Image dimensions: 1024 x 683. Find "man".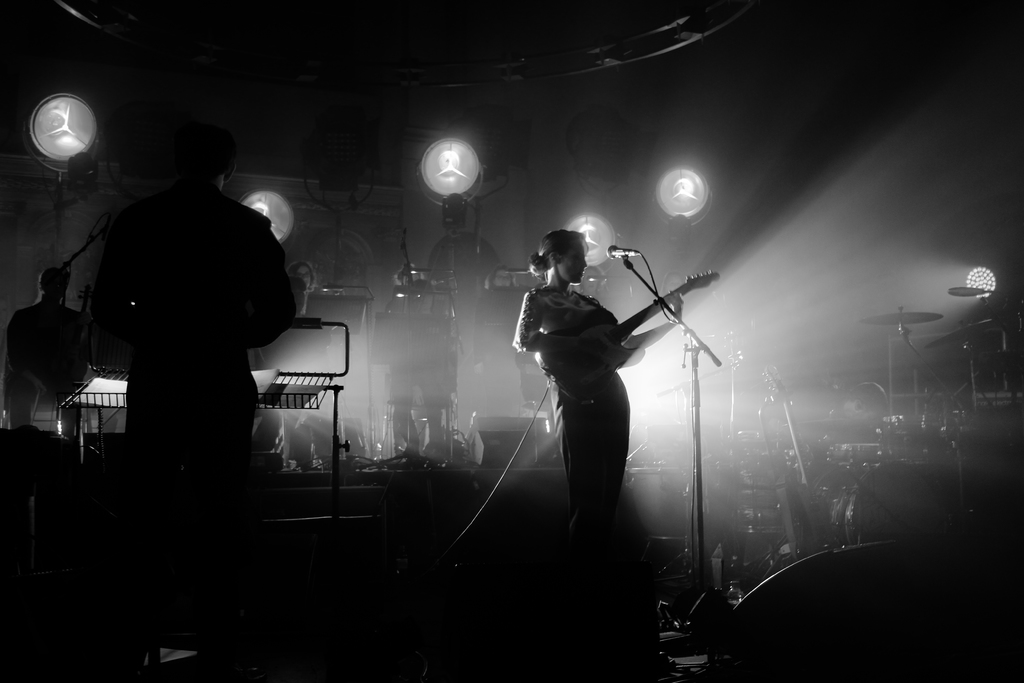
2,263,82,435.
